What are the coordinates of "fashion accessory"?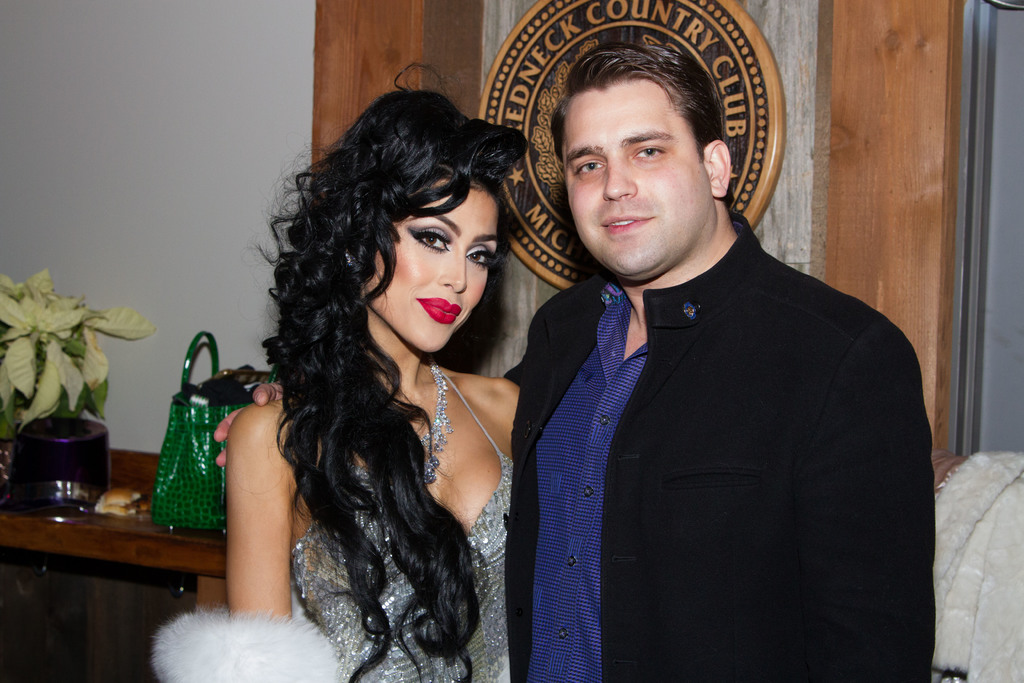
340/248/356/270.
